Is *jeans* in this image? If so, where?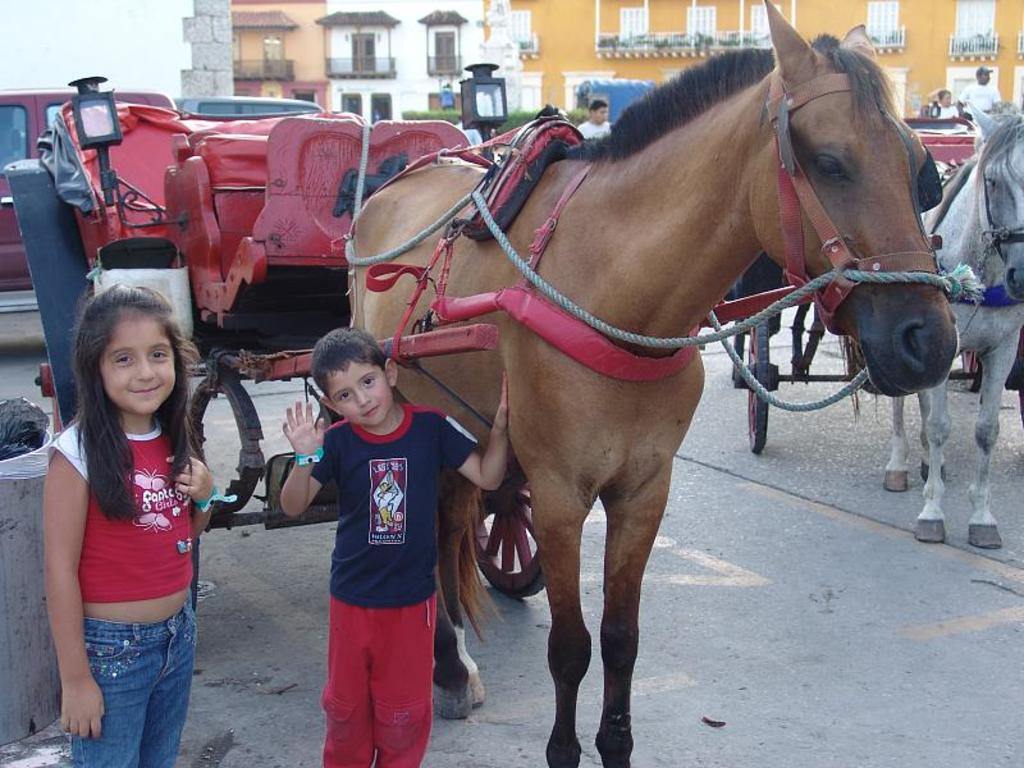
Yes, at [60,609,192,758].
